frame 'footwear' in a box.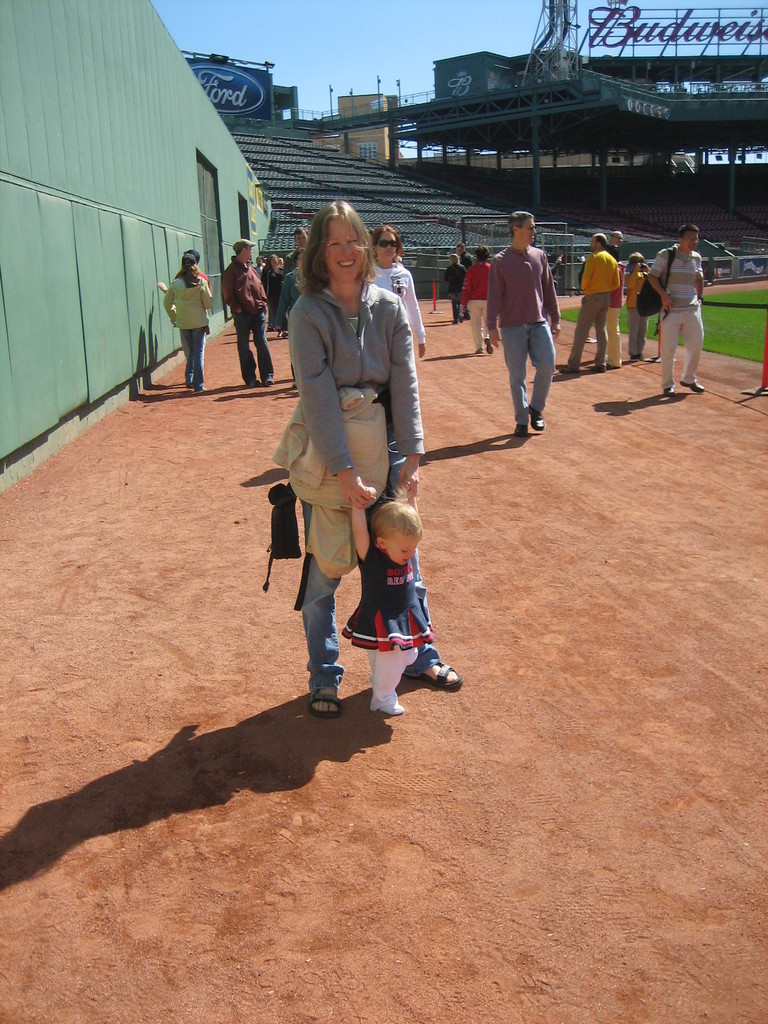
[558, 365, 577, 372].
